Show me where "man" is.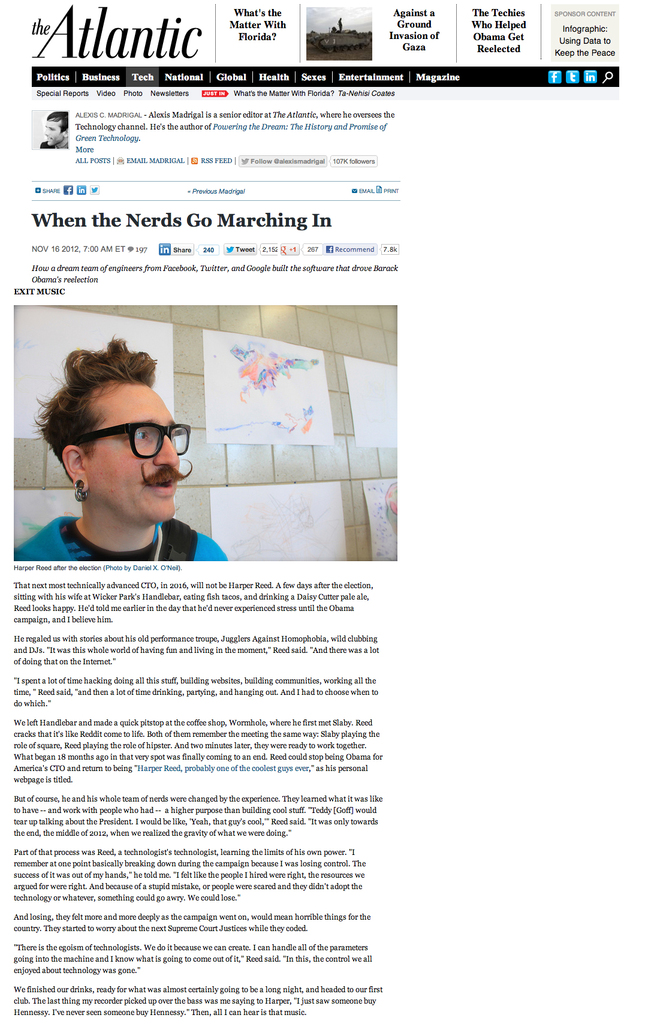
"man" is at bbox=(9, 338, 245, 588).
